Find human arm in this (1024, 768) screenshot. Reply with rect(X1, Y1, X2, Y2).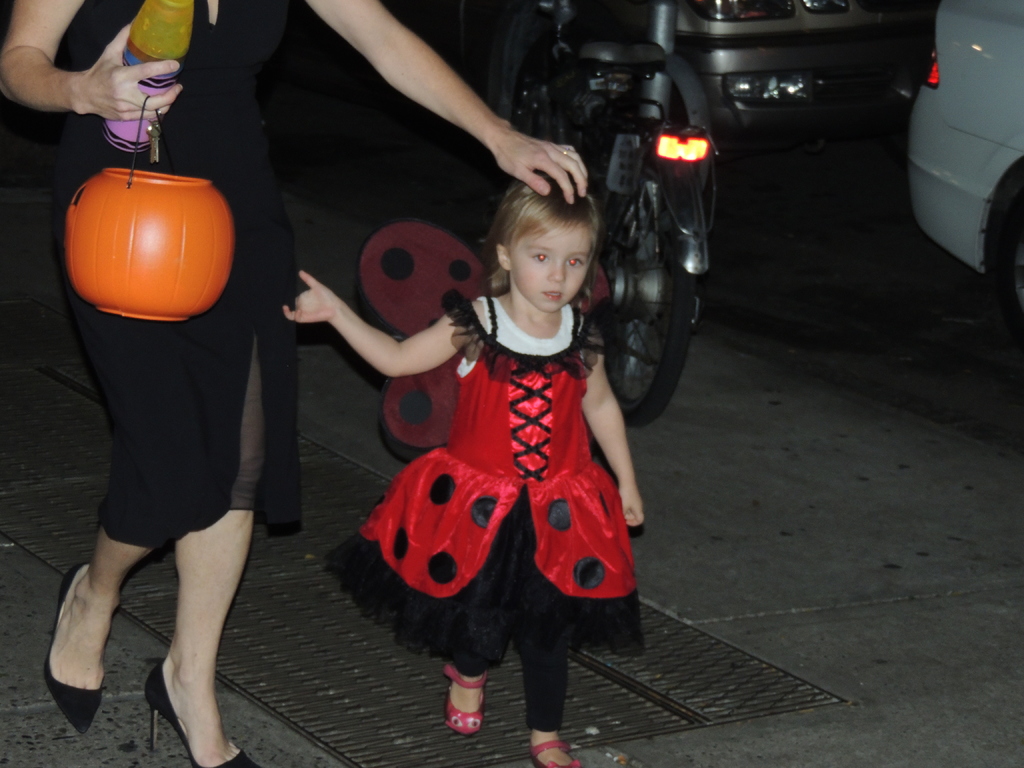
rect(302, 12, 555, 183).
